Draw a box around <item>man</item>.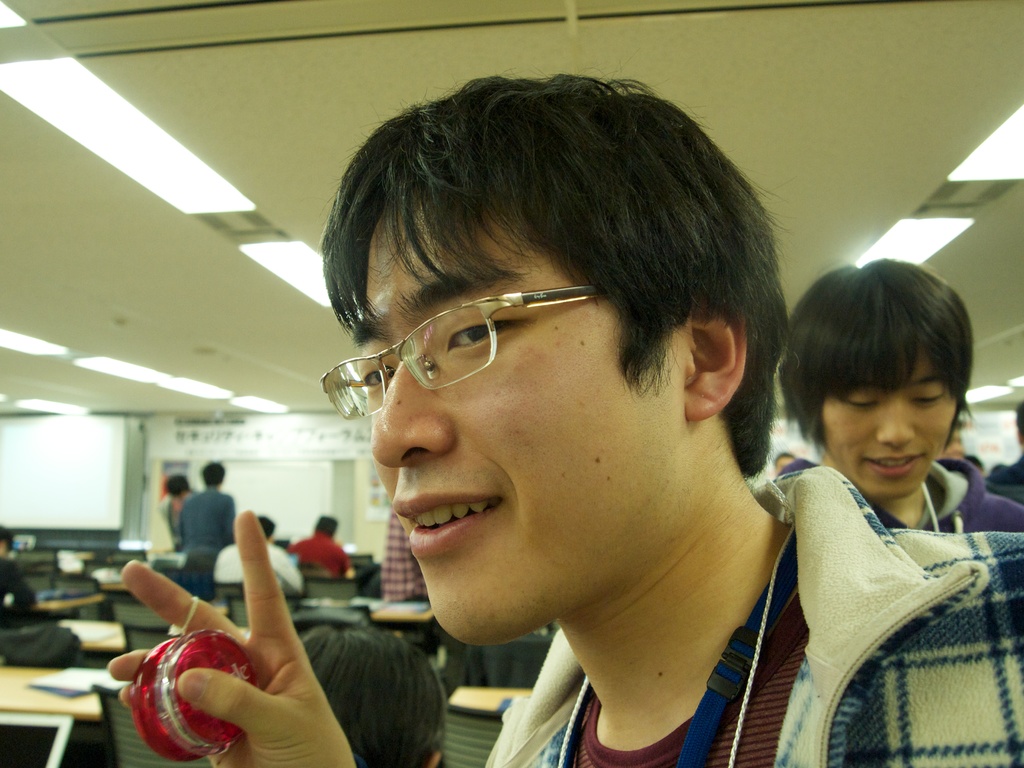
<box>289,514,361,584</box>.
